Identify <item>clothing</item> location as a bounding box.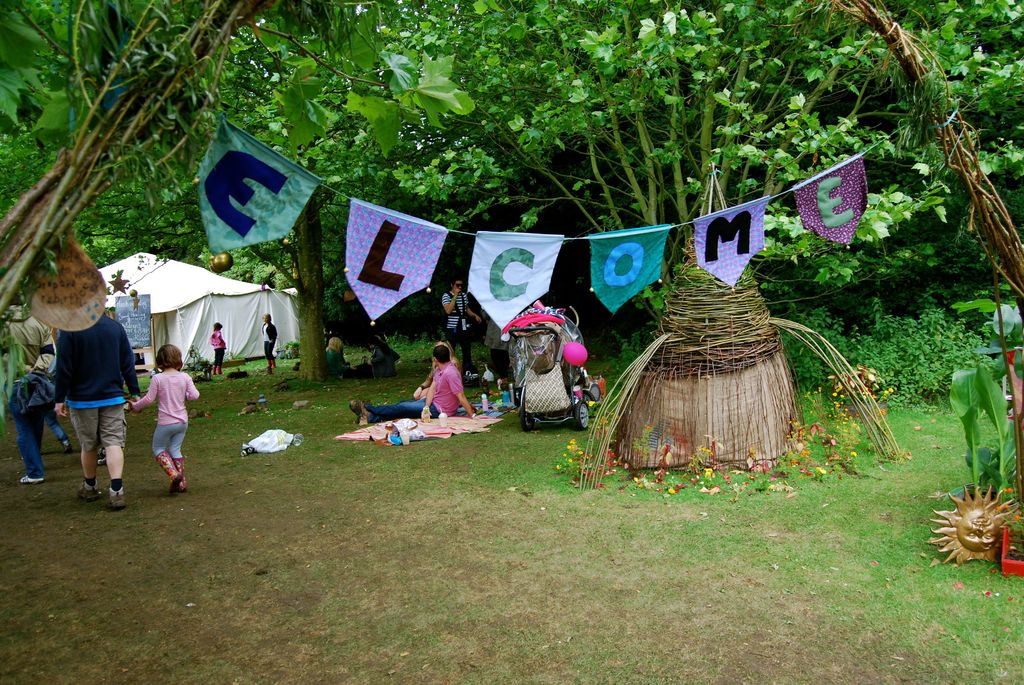
bbox=[445, 285, 475, 365].
